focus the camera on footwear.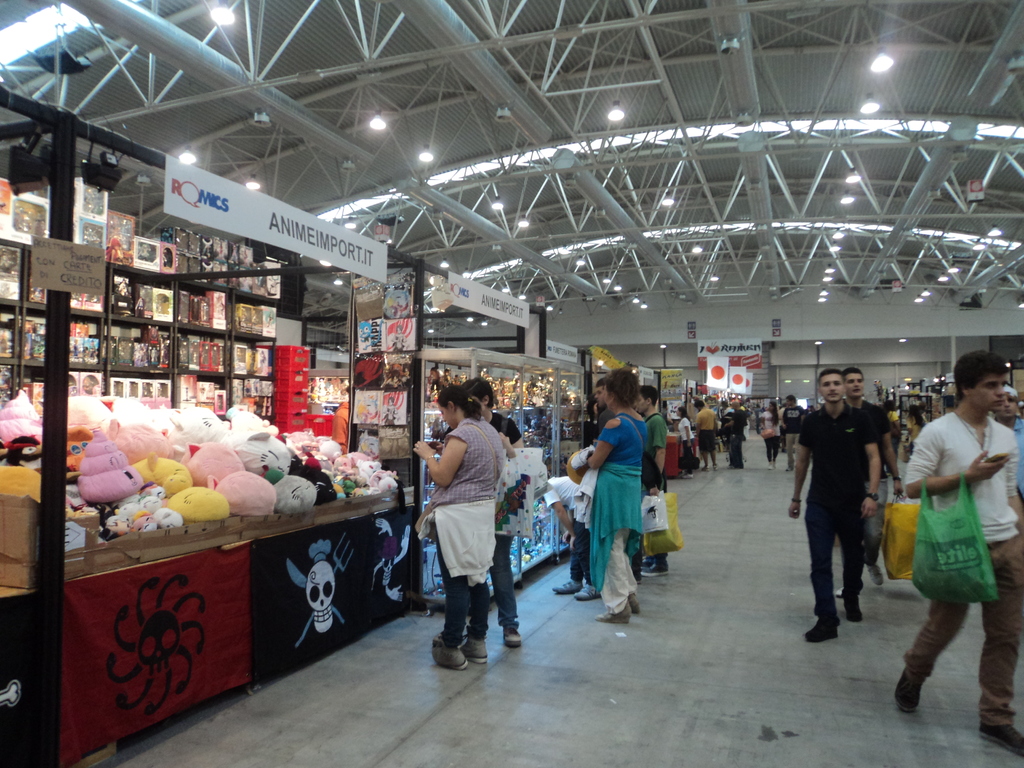
Focus region: [712,466,719,470].
